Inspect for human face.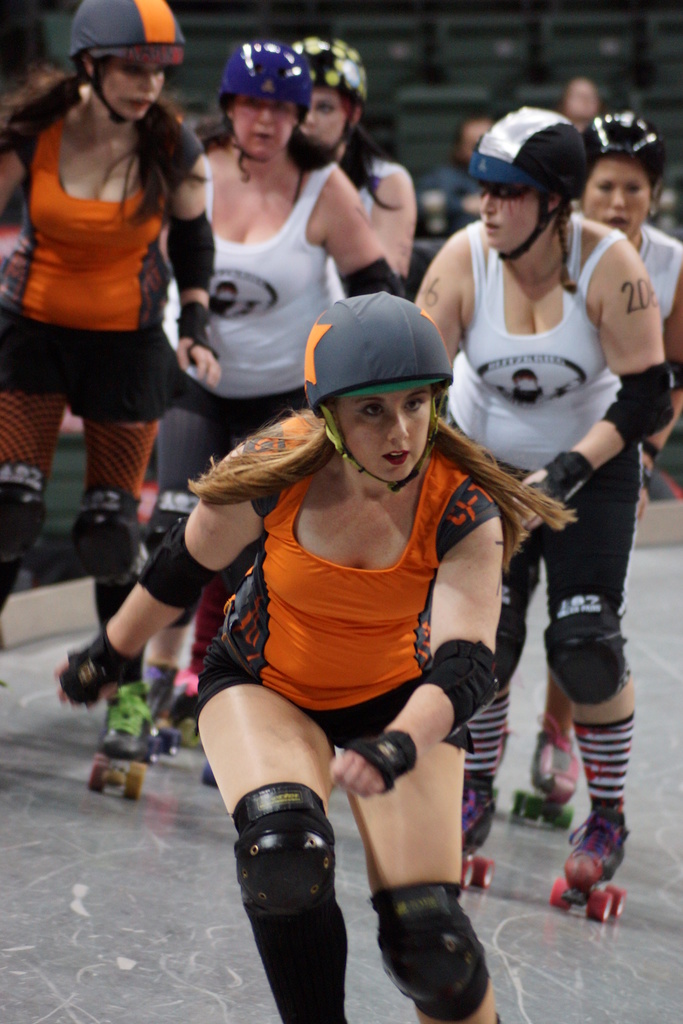
Inspection: <box>305,92,352,140</box>.
